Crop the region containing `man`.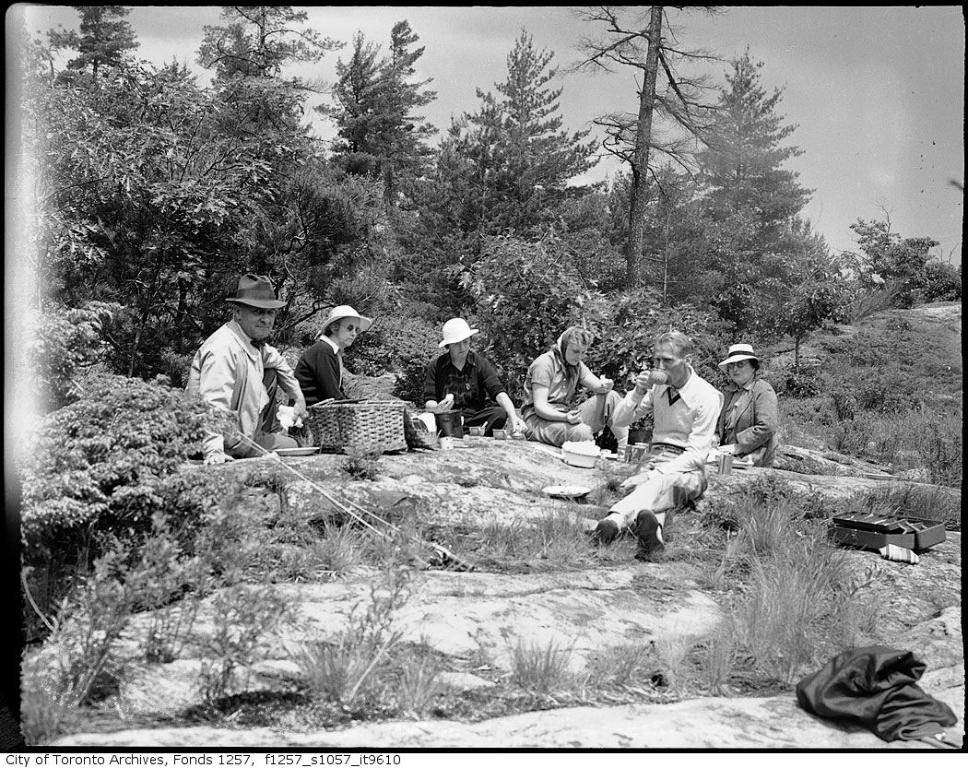
Crop region: {"x1": 594, "y1": 330, "x2": 722, "y2": 552}.
